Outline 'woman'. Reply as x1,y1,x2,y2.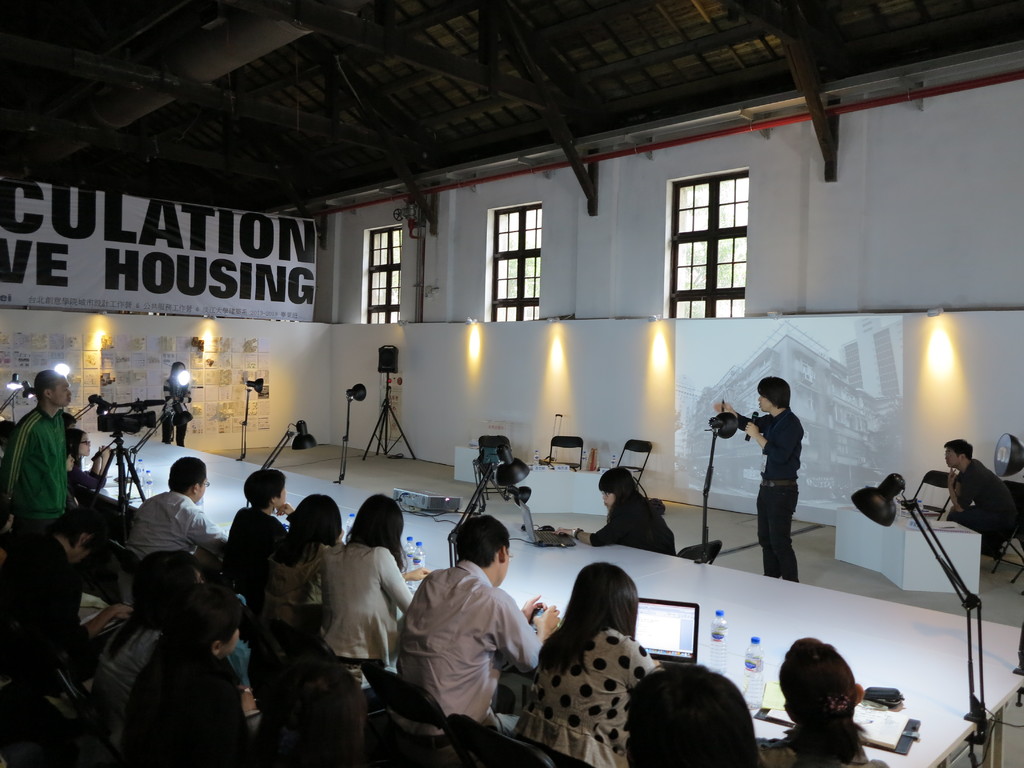
134,600,250,767.
